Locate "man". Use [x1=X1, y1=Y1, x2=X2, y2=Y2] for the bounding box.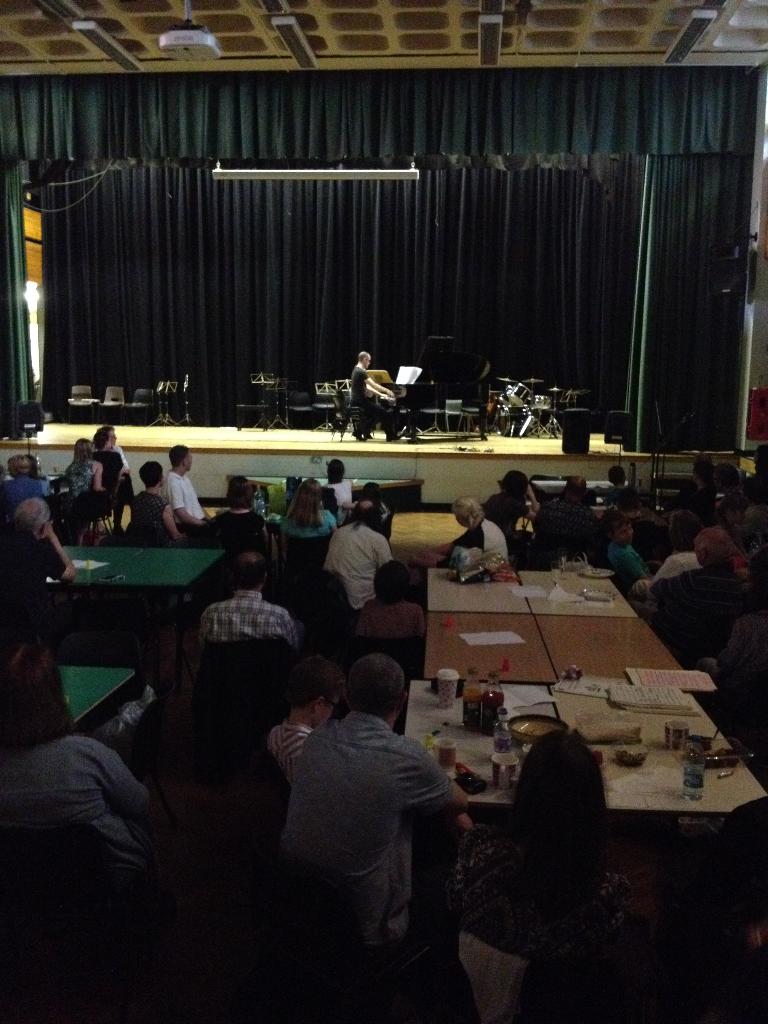
[x1=430, y1=491, x2=514, y2=579].
